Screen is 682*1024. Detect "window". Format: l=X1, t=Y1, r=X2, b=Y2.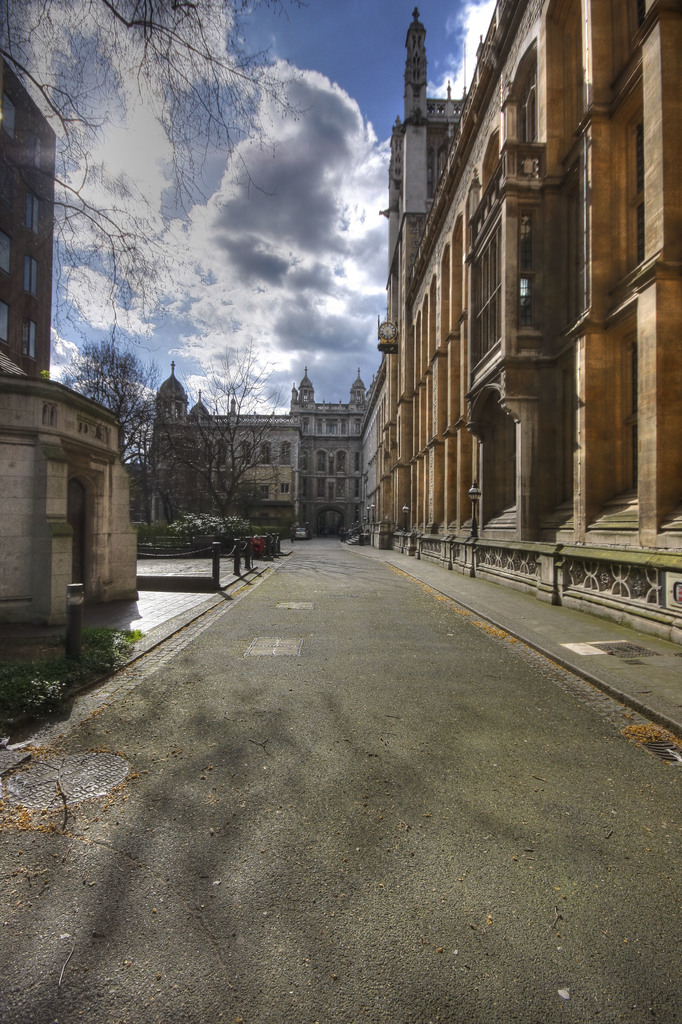
l=24, t=194, r=40, b=233.
